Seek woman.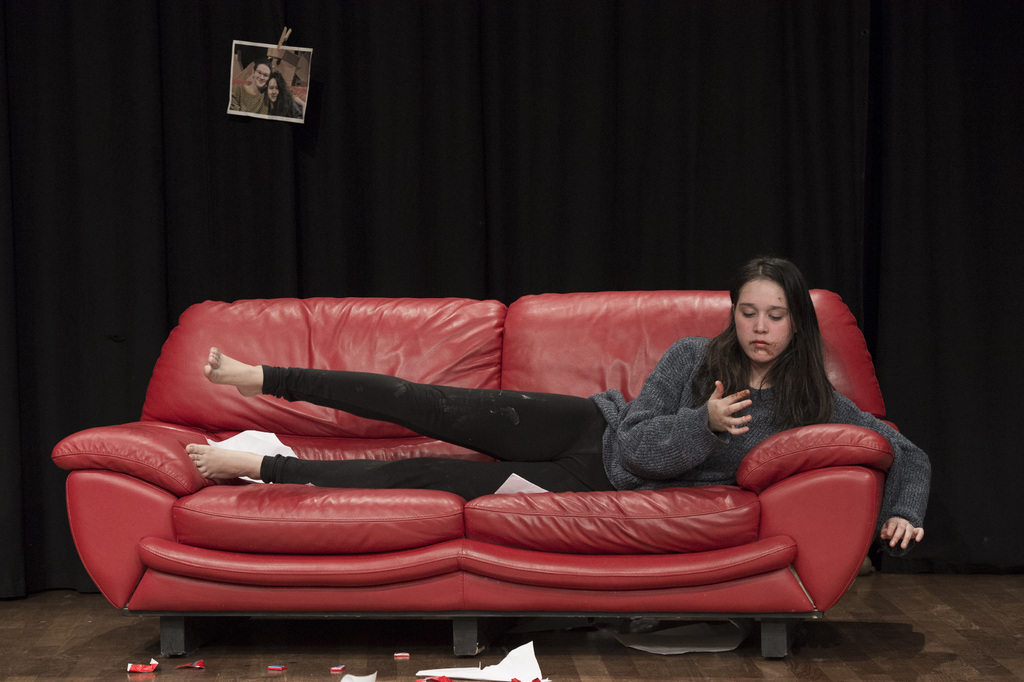
{"x1": 268, "y1": 75, "x2": 301, "y2": 120}.
